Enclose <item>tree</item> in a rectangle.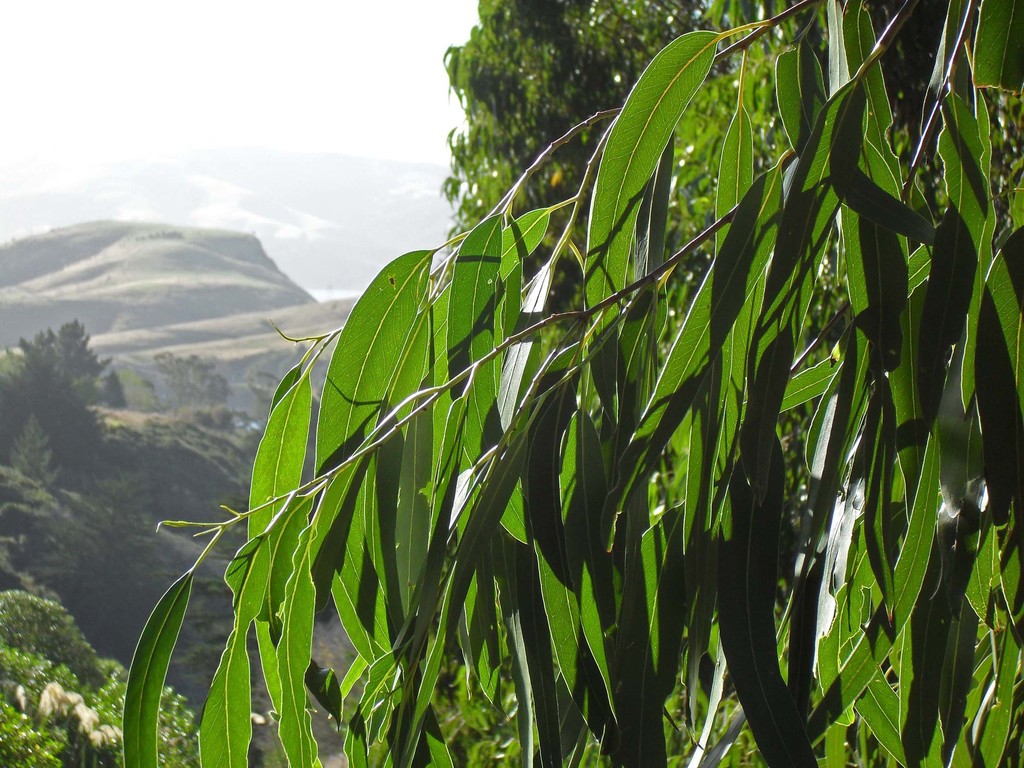
pyautogui.locateOnScreen(11, 412, 63, 495).
